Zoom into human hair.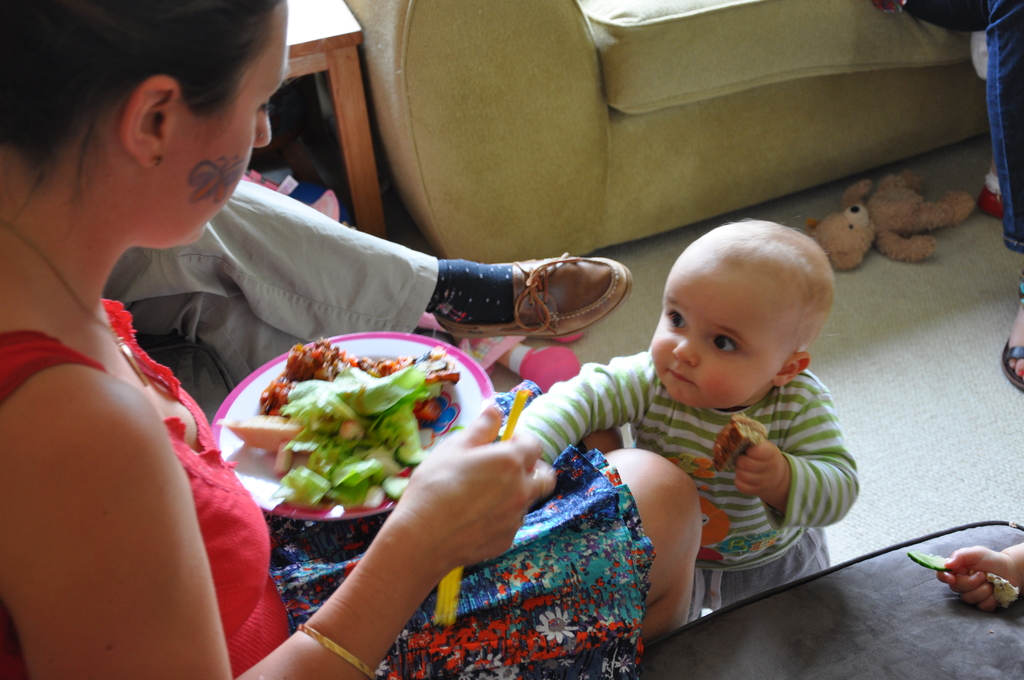
Zoom target: left=694, top=215, right=833, bottom=350.
